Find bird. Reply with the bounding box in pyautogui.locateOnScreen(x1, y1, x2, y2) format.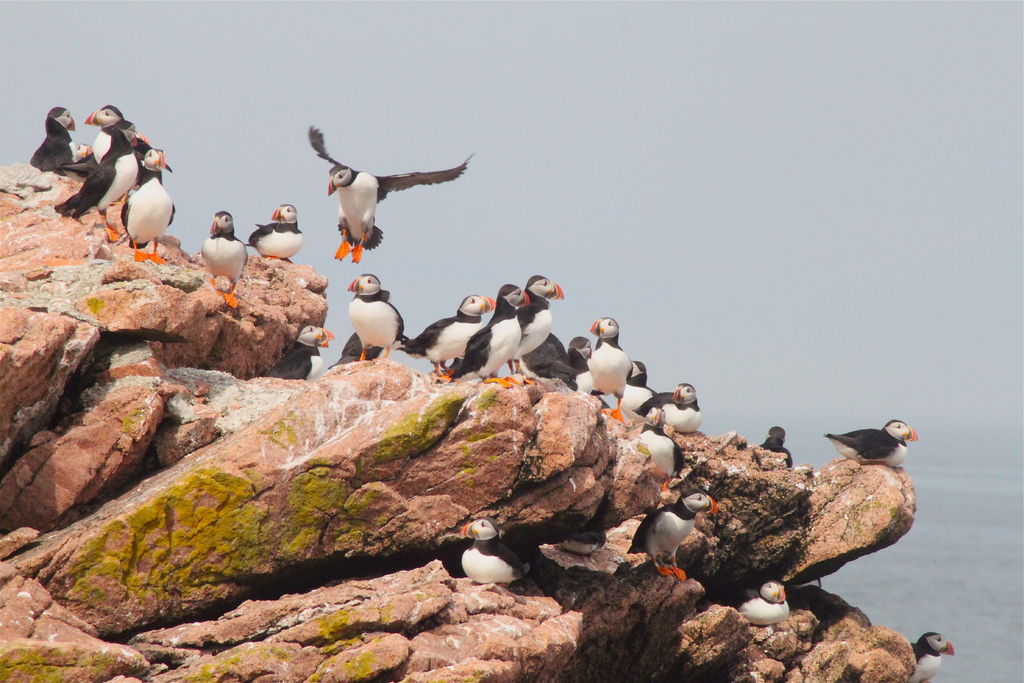
pyautogui.locateOnScreen(755, 429, 797, 466).
